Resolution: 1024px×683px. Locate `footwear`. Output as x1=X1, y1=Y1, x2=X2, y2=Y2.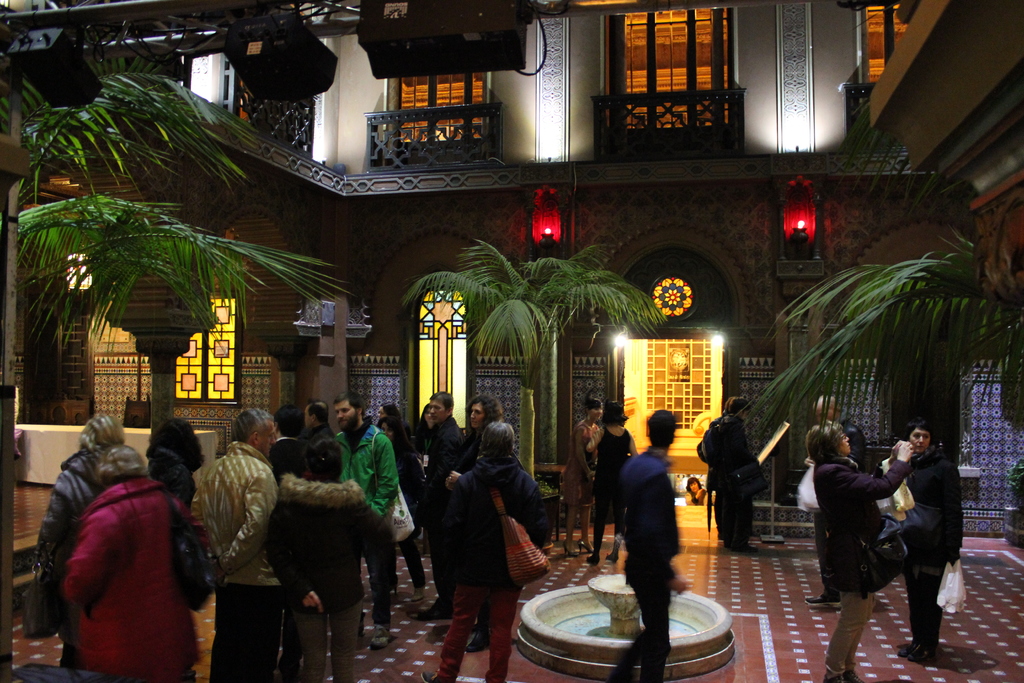
x1=563, y1=541, x2=581, y2=554.
